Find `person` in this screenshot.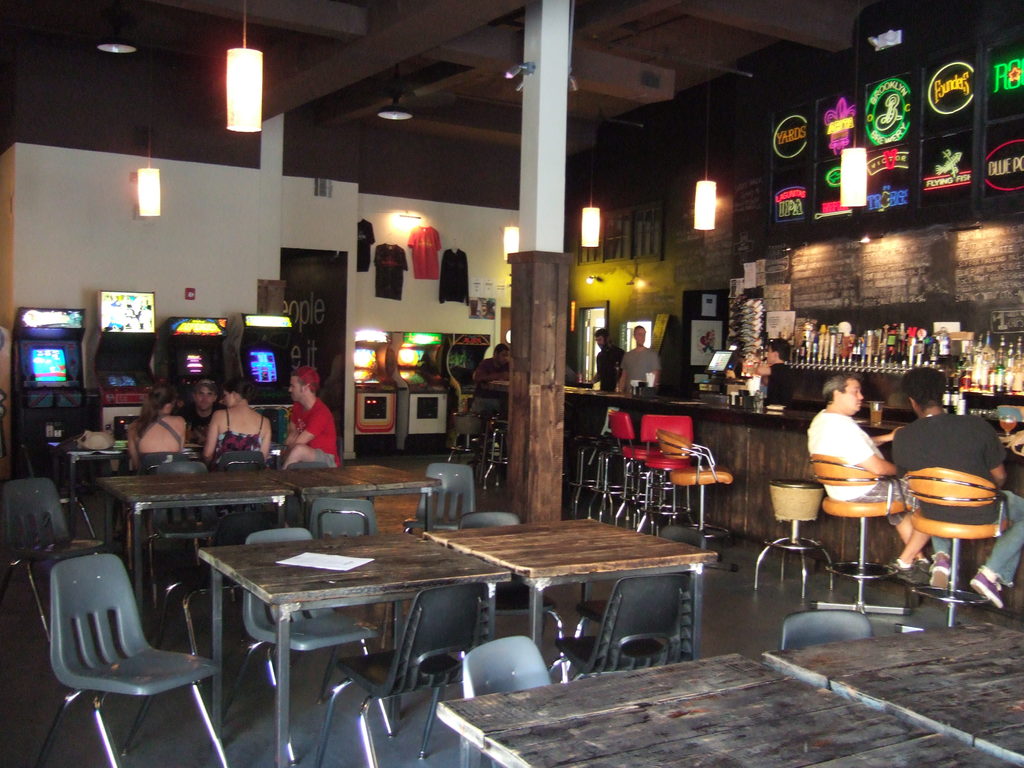
The bounding box for `person` is detection(614, 324, 662, 388).
